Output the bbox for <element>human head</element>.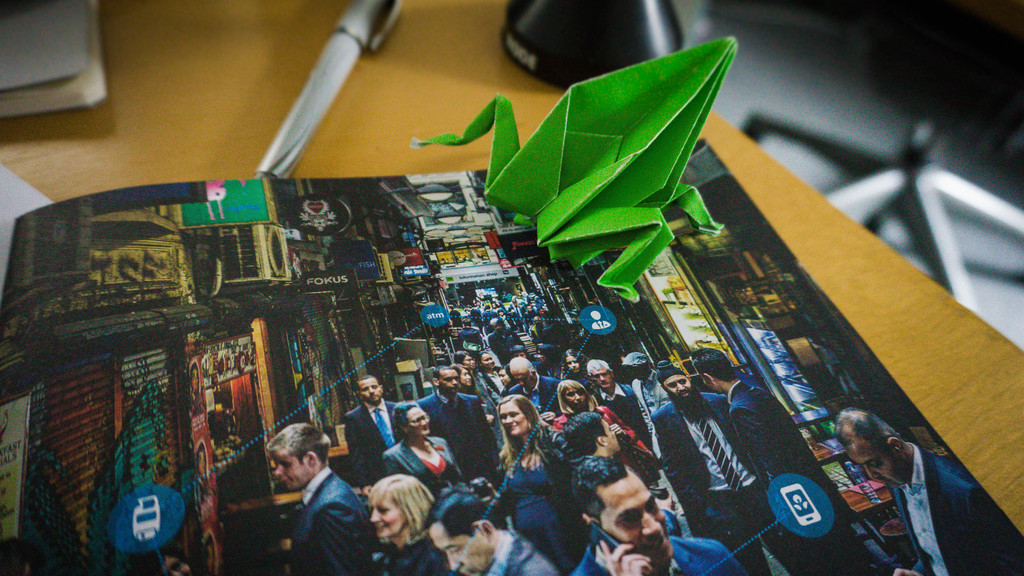
<region>494, 392, 539, 438</region>.
